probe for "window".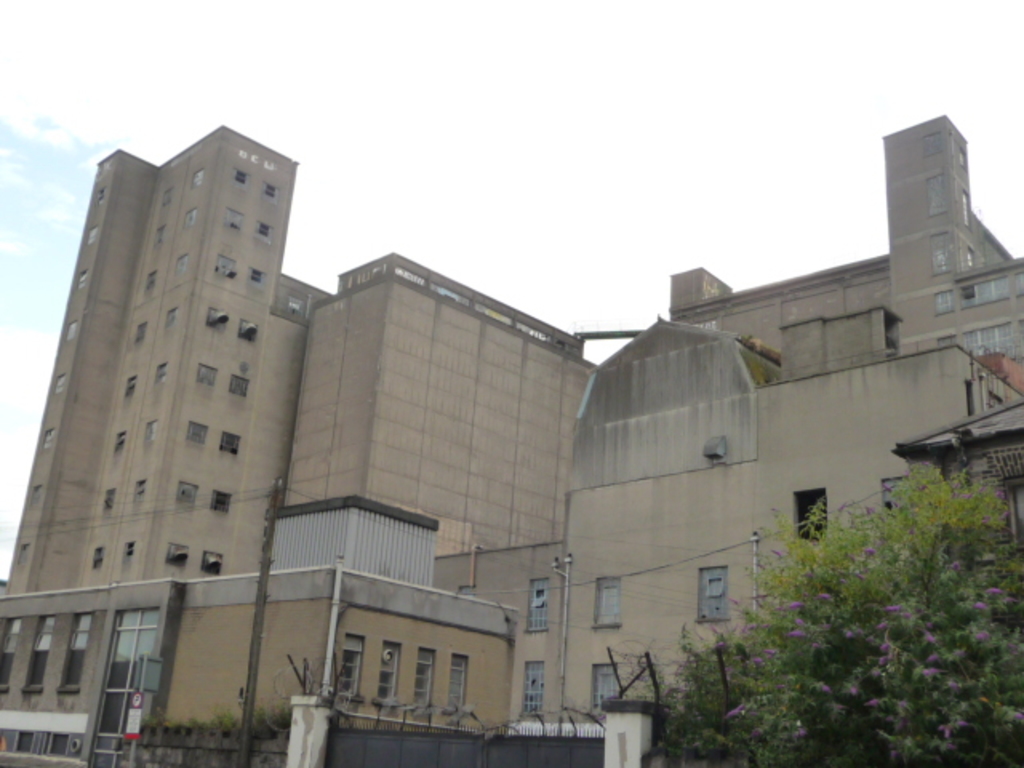
Probe result: {"left": 168, "top": 544, "right": 187, "bottom": 568}.
